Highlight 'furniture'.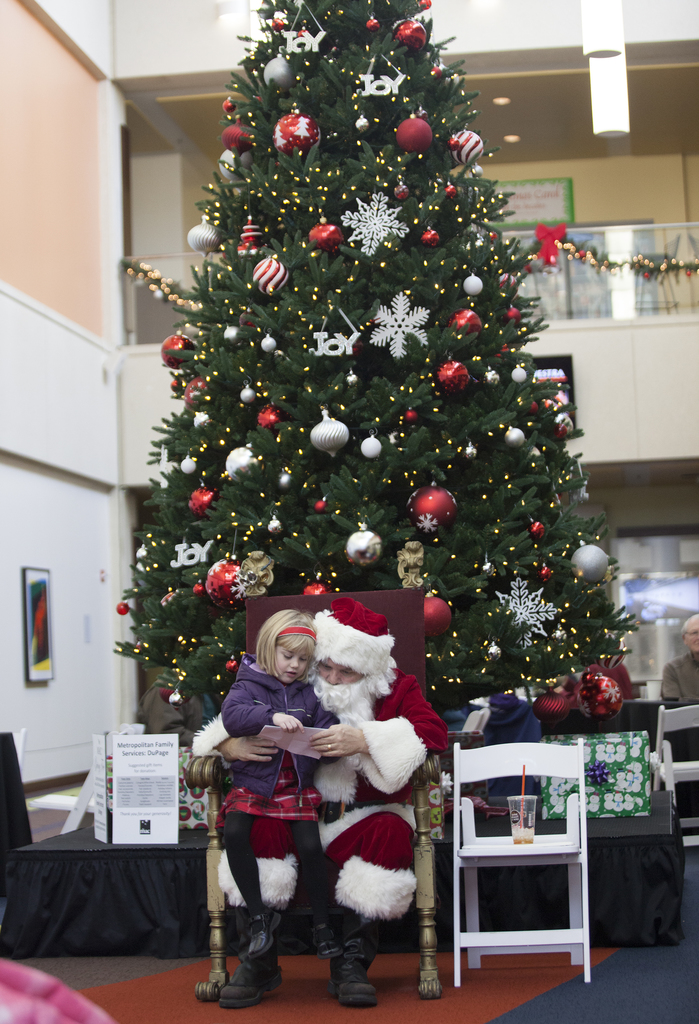
Highlighted region: bbox=[449, 728, 589, 984].
